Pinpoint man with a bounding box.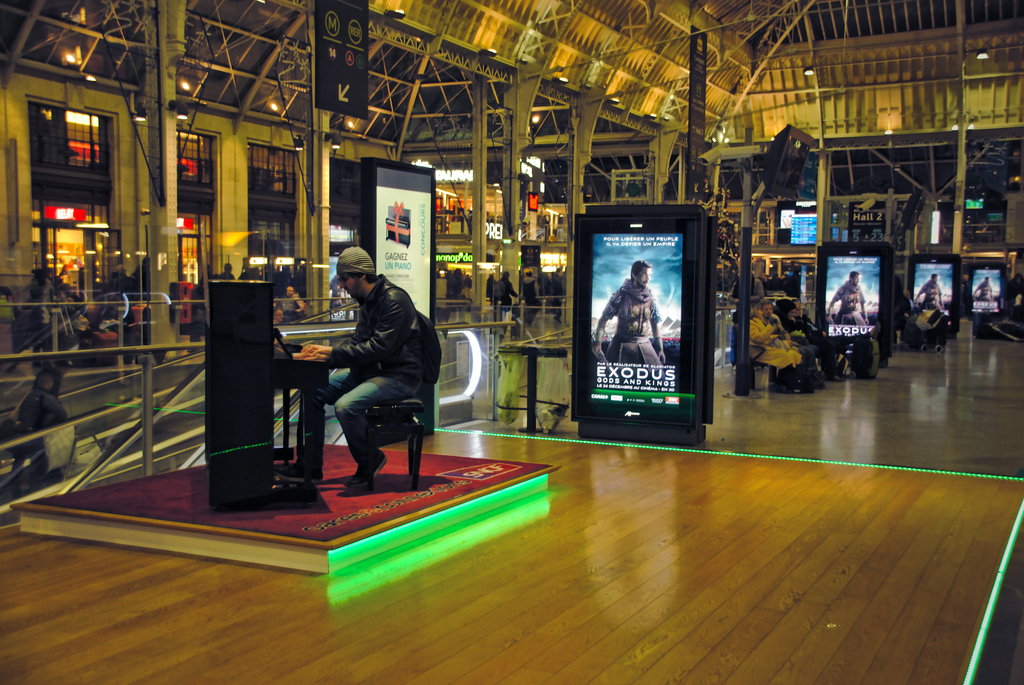
x1=591, y1=260, x2=666, y2=363.
